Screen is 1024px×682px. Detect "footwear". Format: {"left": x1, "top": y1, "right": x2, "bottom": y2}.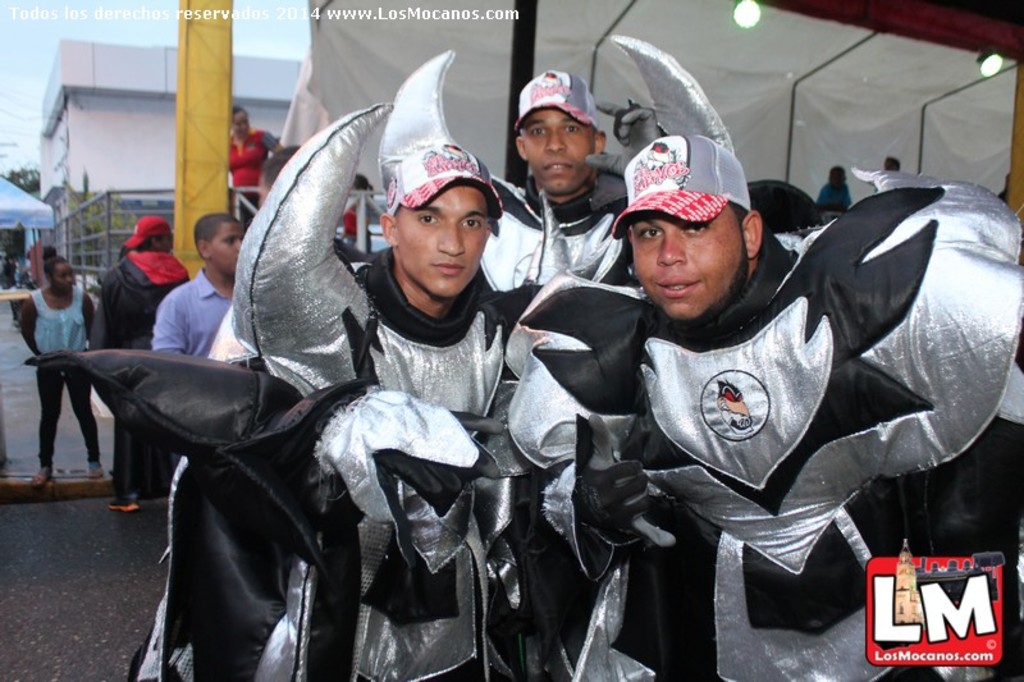
{"left": 106, "top": 500, "right": 140, "bottom": 516}.
